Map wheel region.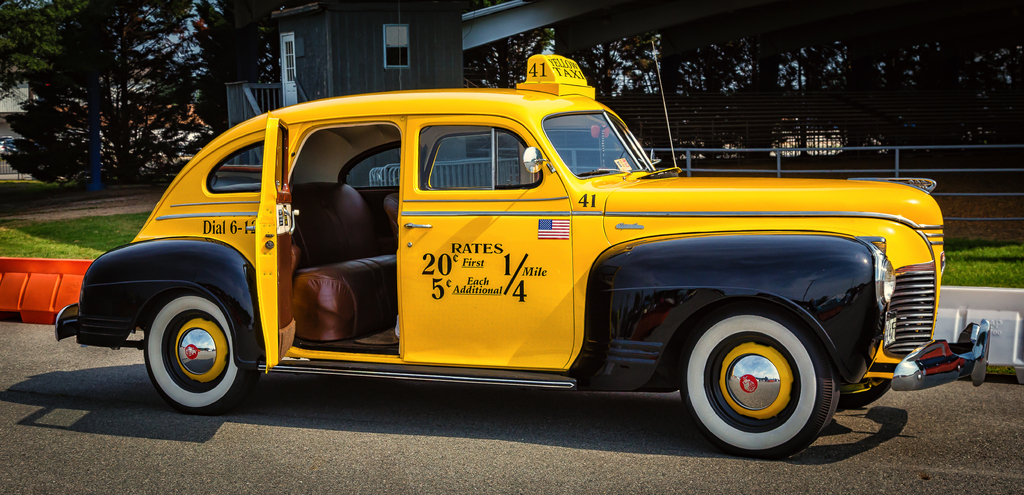
Mapped to select_region(145, 292, 257, 412).
